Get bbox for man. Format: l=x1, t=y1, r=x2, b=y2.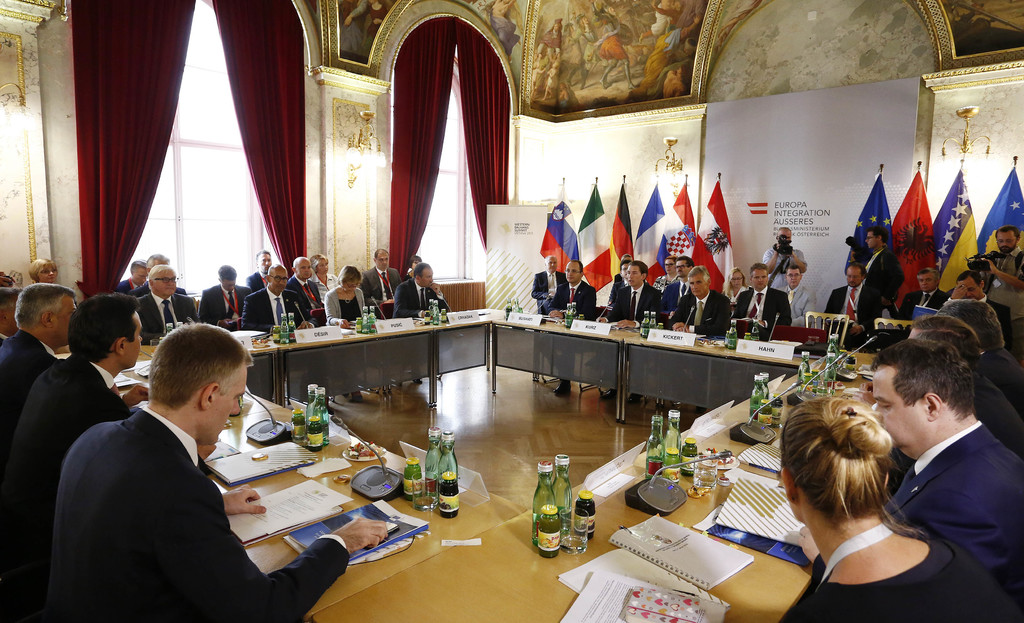
l=660, t=256, r=691, b=313.
